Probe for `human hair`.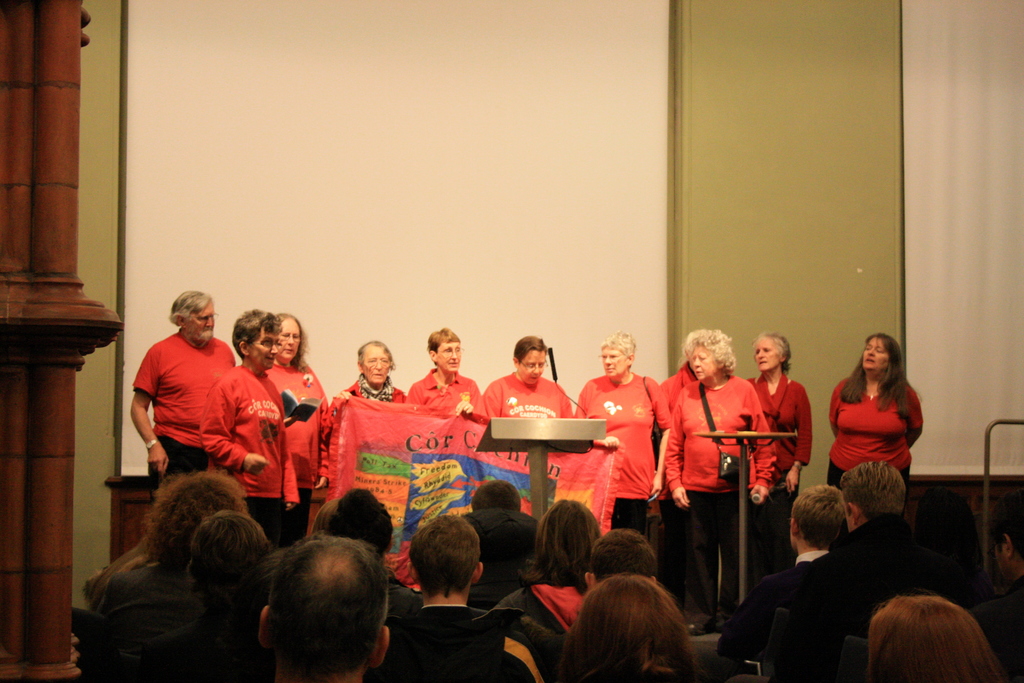
Probe result: 561, 569, 697, 682.
